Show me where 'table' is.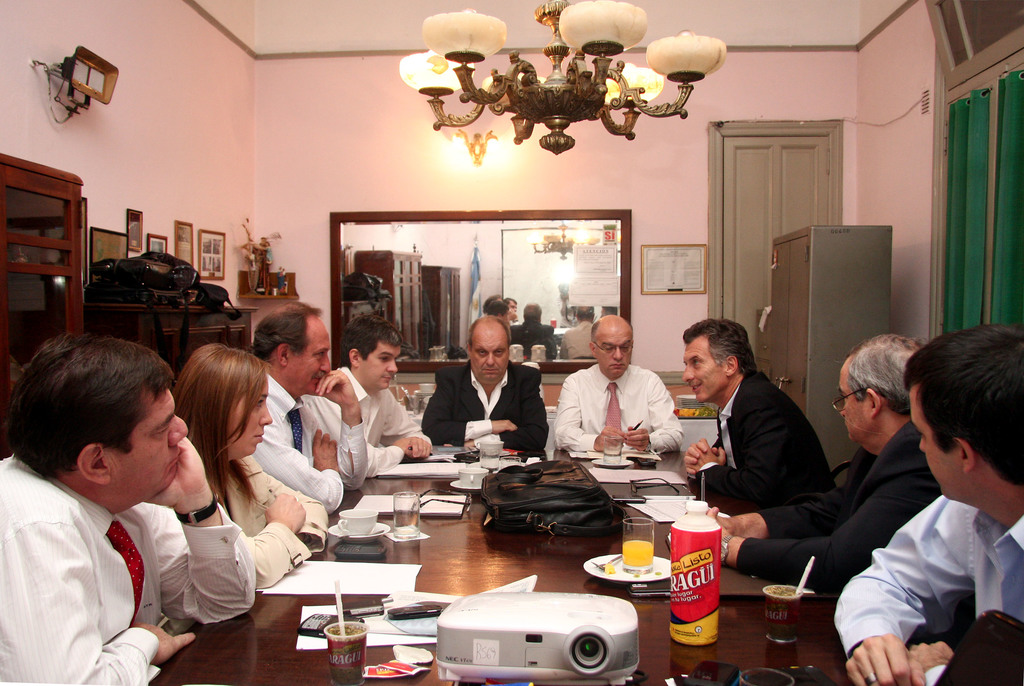
'table' is at <box>150,445,857,685</box>.
